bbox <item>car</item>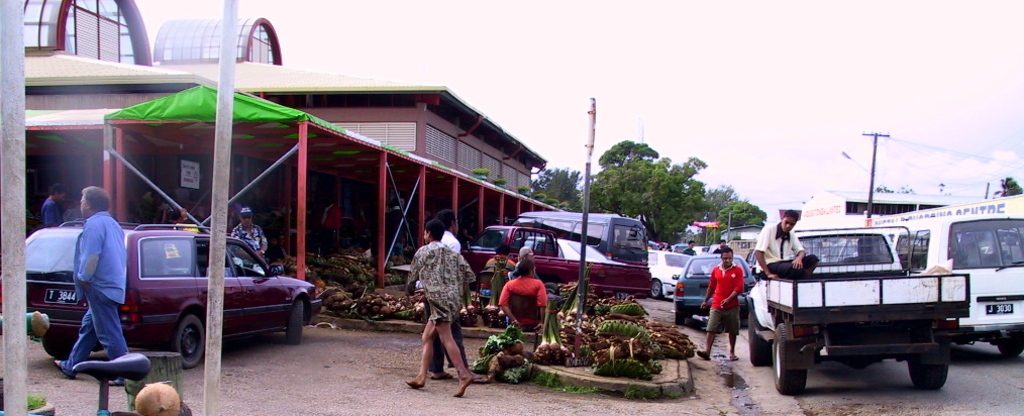
673, 240, 695, 252
